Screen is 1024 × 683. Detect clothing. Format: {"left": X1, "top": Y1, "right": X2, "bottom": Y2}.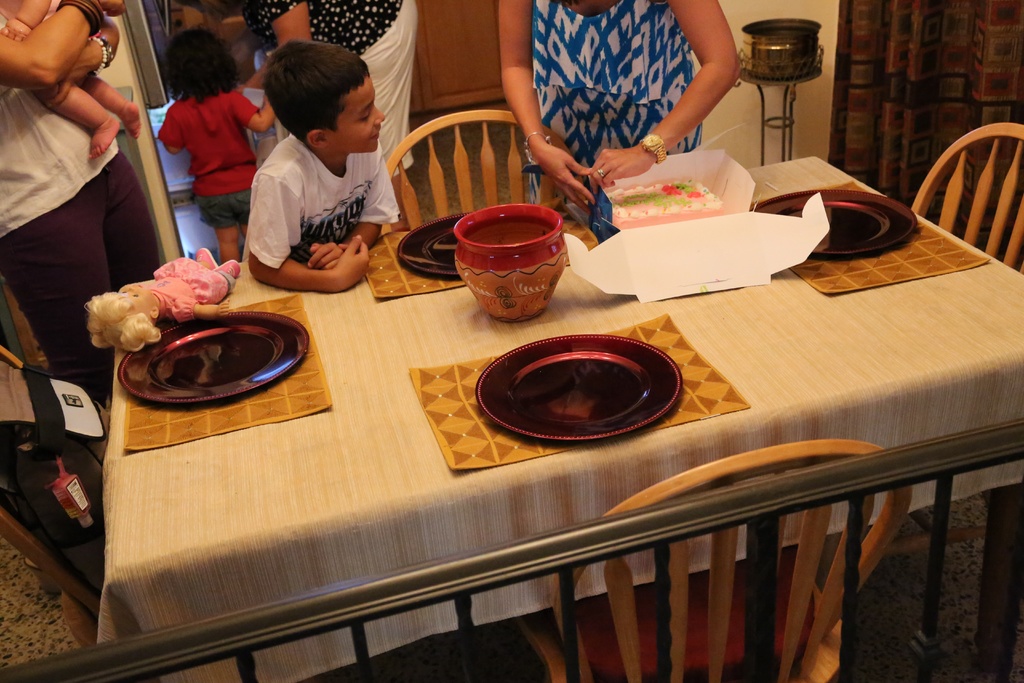
{"left": 155, "top": 86, "right": 259, "bottom": 230}.
